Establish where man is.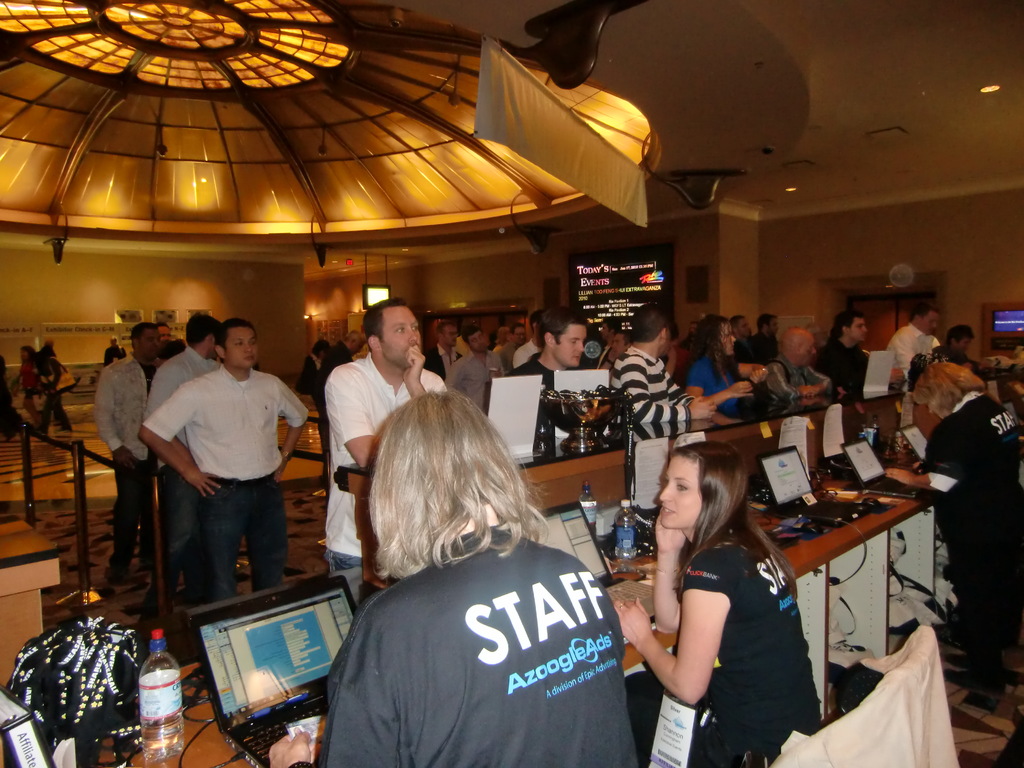
Established at 727:315:759:364.
